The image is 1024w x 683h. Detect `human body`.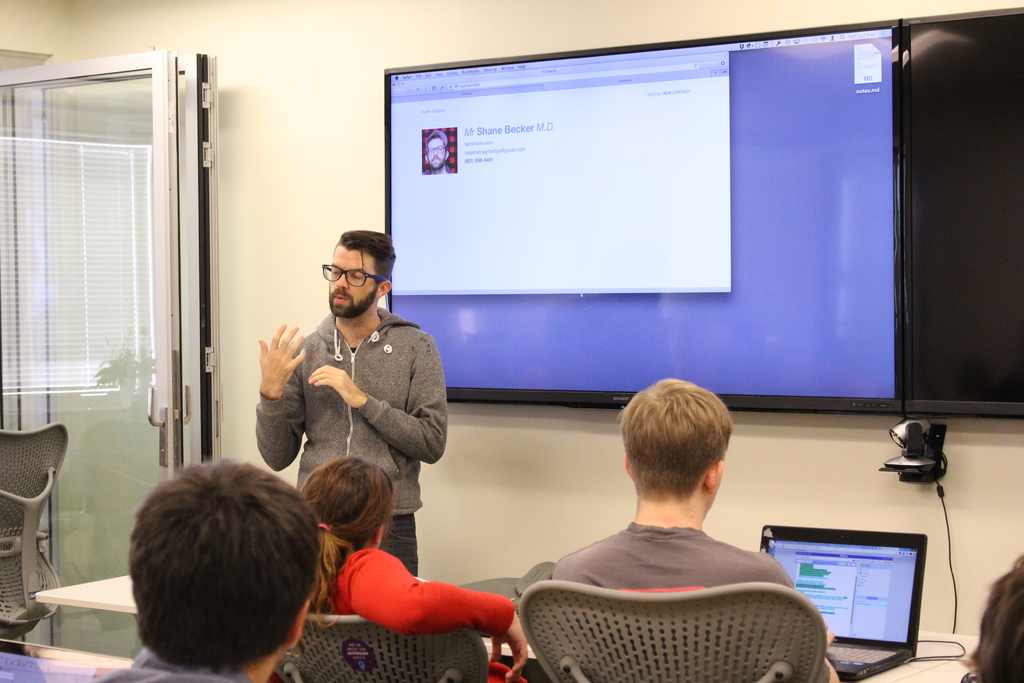
Detection: l=541, t=375, r=845, b=682.
